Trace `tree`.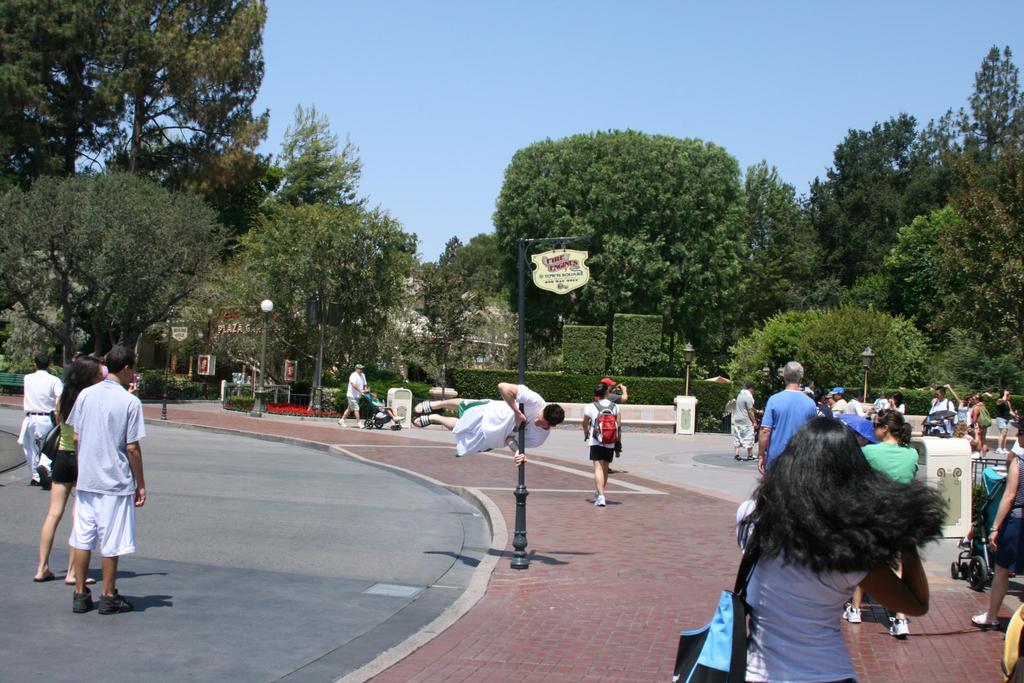
Traced to bbox=(729, 289, 943, 419).
